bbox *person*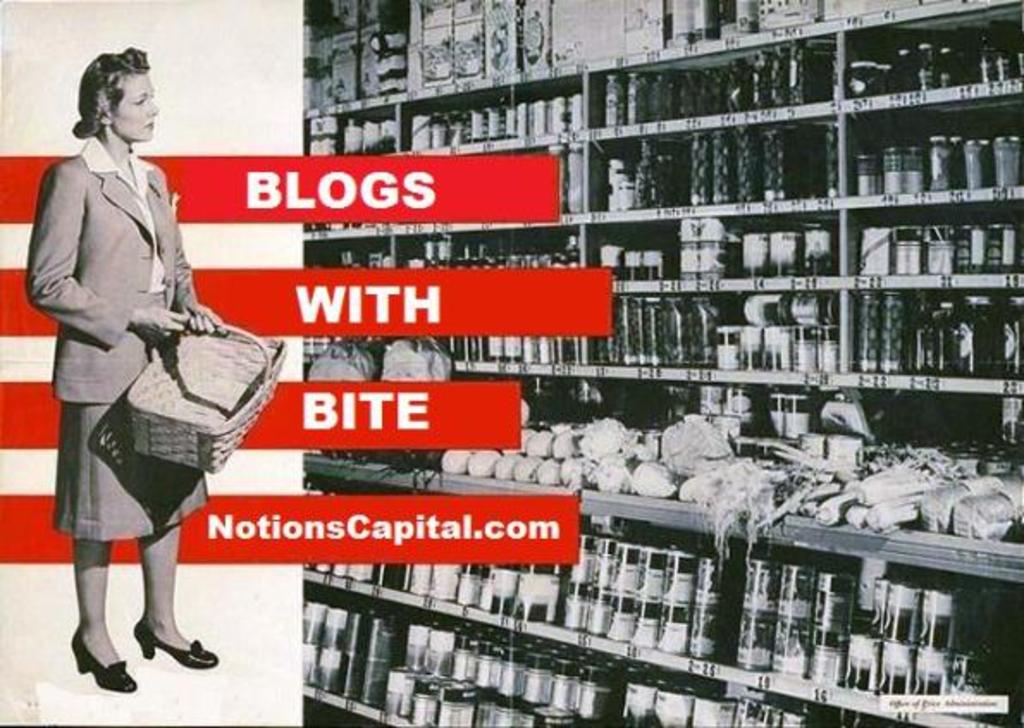
(33,26,260,704)
